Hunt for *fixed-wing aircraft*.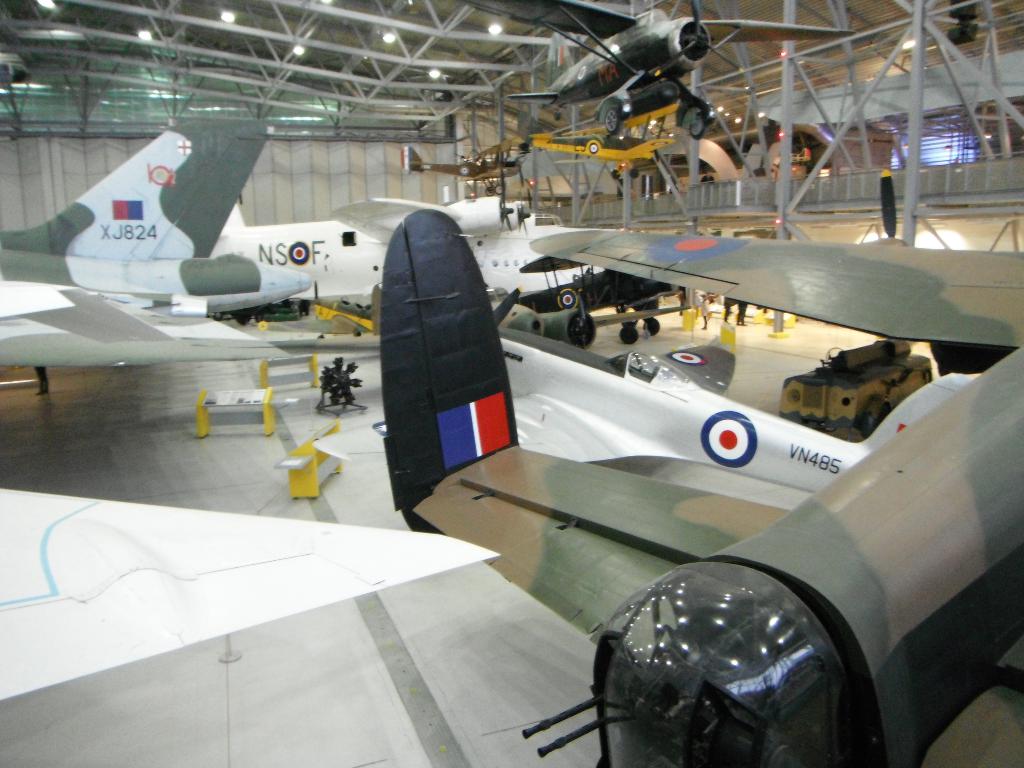
Hunted down at box(391, 149, 521, 192).
